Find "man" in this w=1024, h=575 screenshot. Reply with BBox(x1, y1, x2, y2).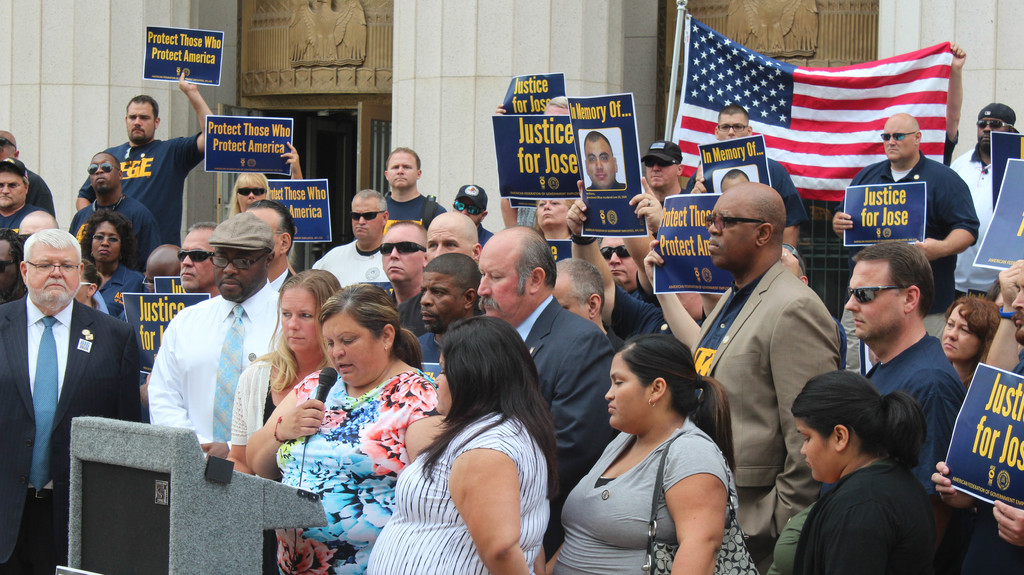
BBox(378, 215, 429, 334).
